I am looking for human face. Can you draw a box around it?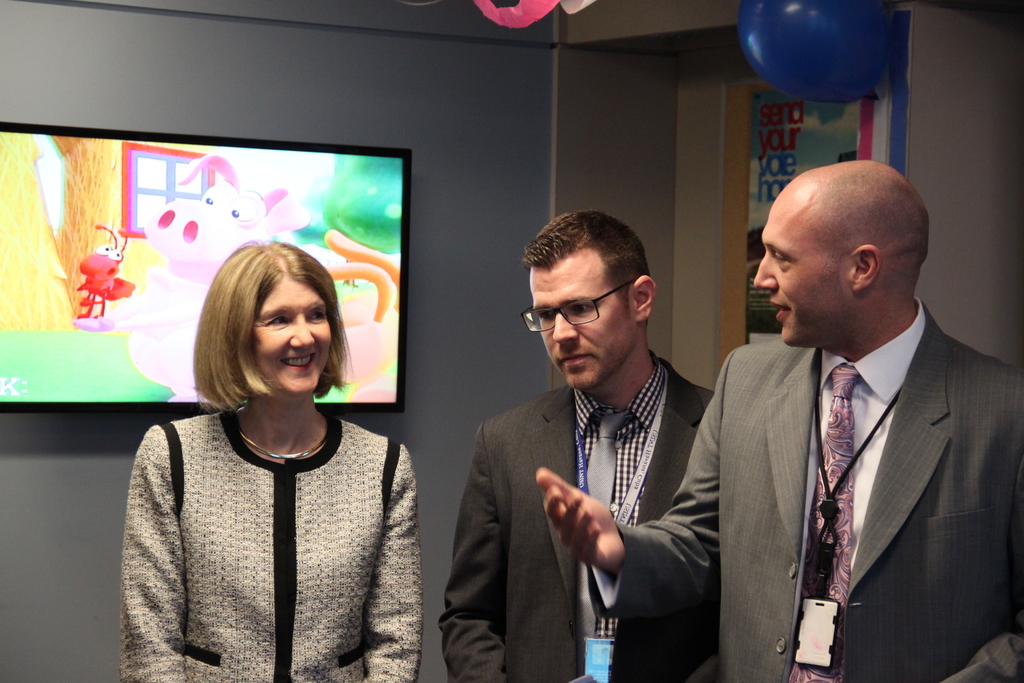
Sure, the bounding box is box=[252, 282, 330, 401].
